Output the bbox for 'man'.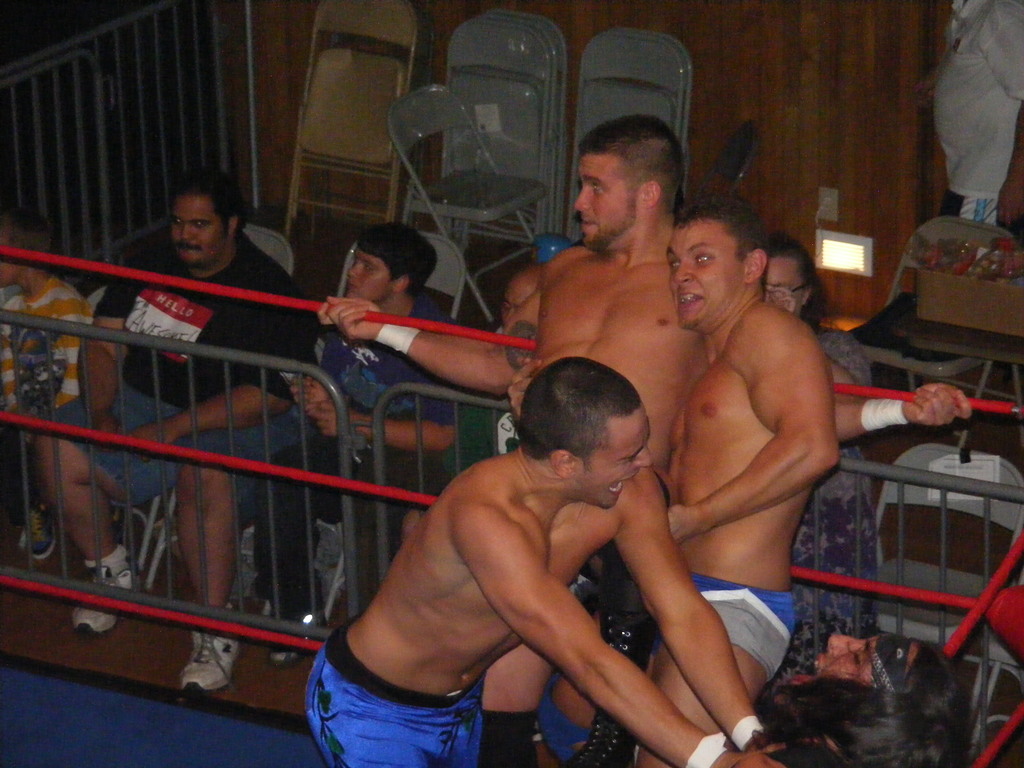
{"left": 592, "top": 189, "right": 840, "bottom": 767}.
